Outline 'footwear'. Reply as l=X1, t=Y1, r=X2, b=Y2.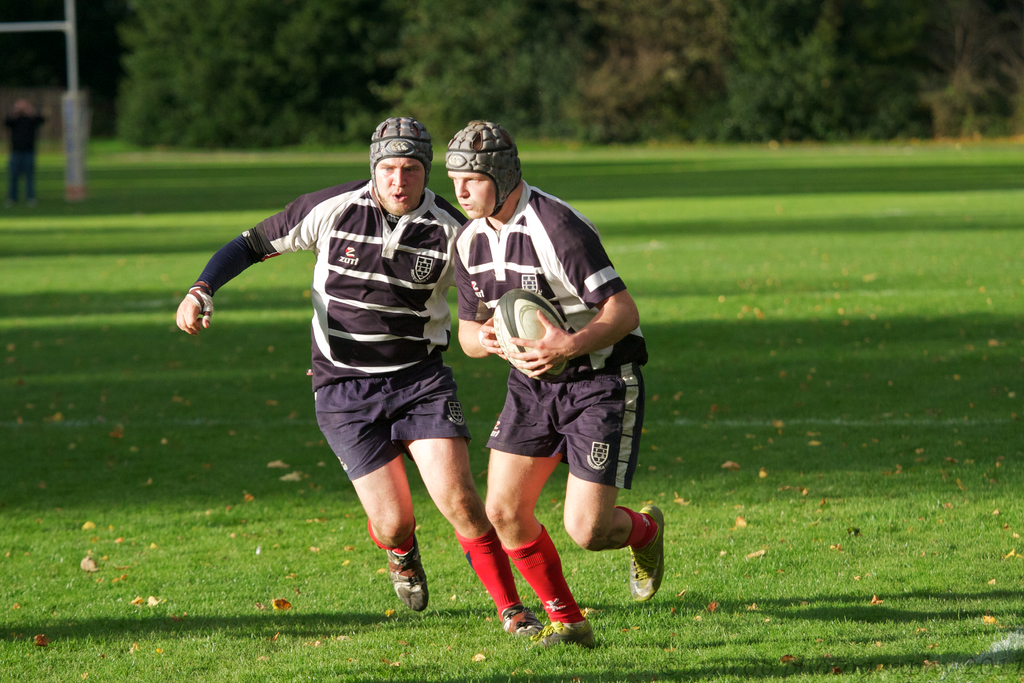
l=628, t=507, r=661, b=600.
